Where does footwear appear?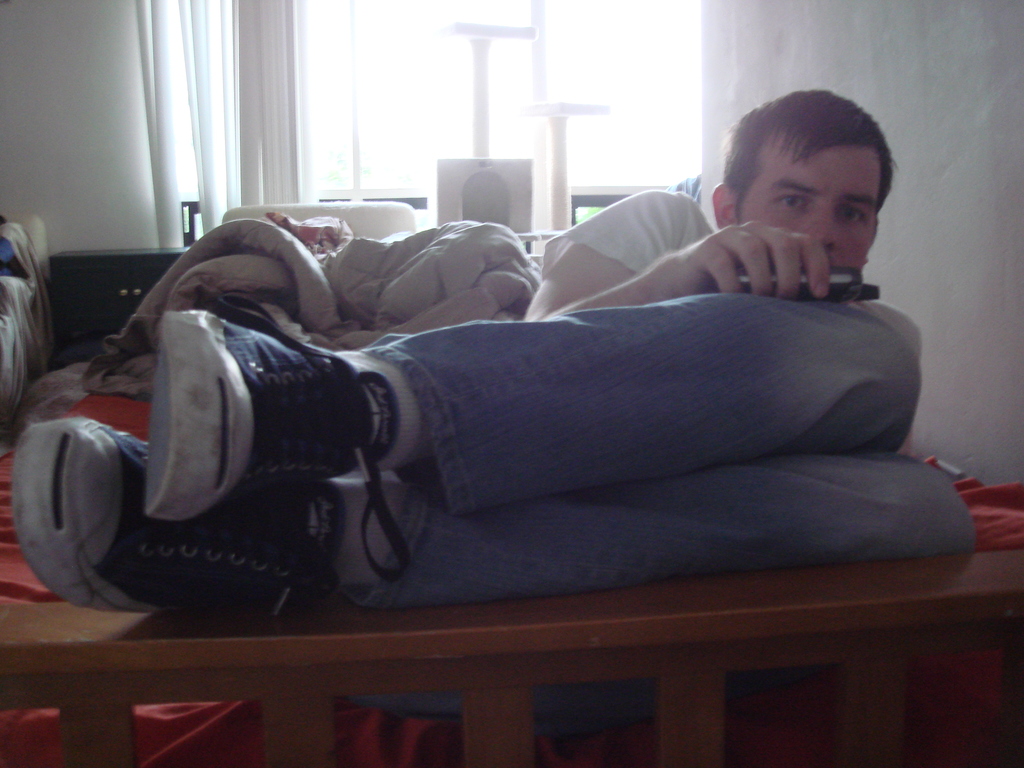
Appears at {"x1": 16, "y1": 417, "x2": 342, "y2": 620}.
